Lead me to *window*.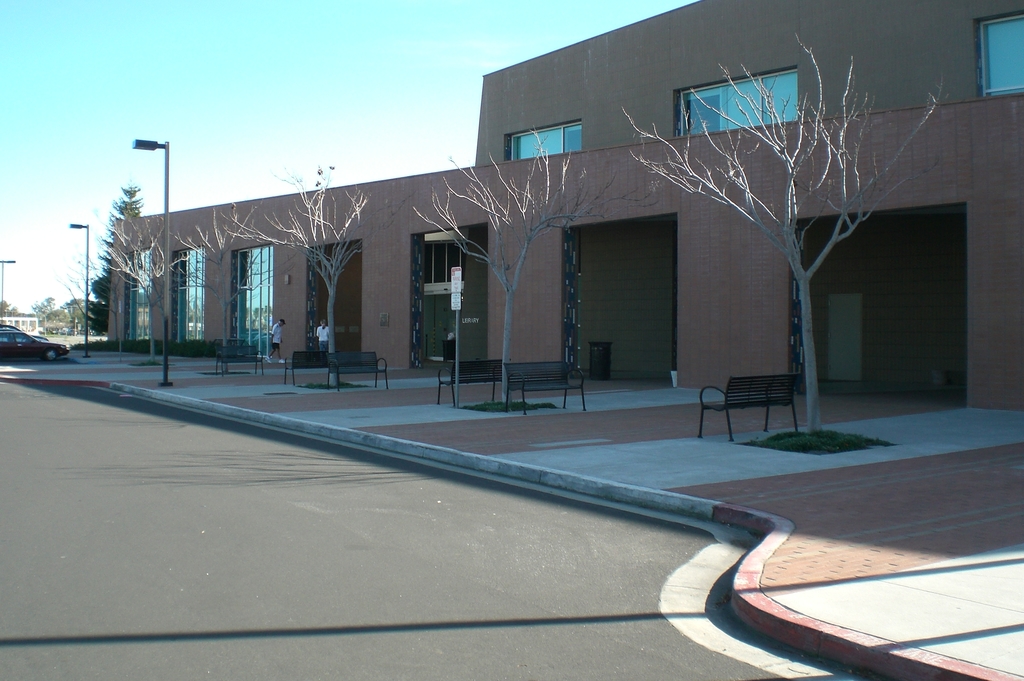
Lead to bbox=(976, 9, 1023, 98).
